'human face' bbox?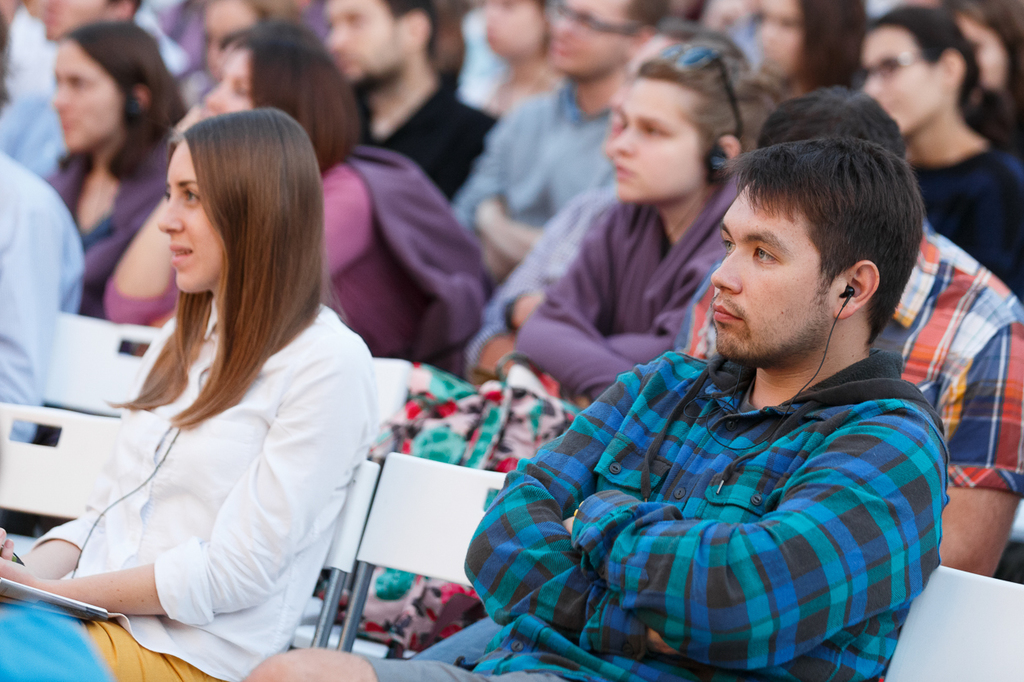
550,0,623,69
